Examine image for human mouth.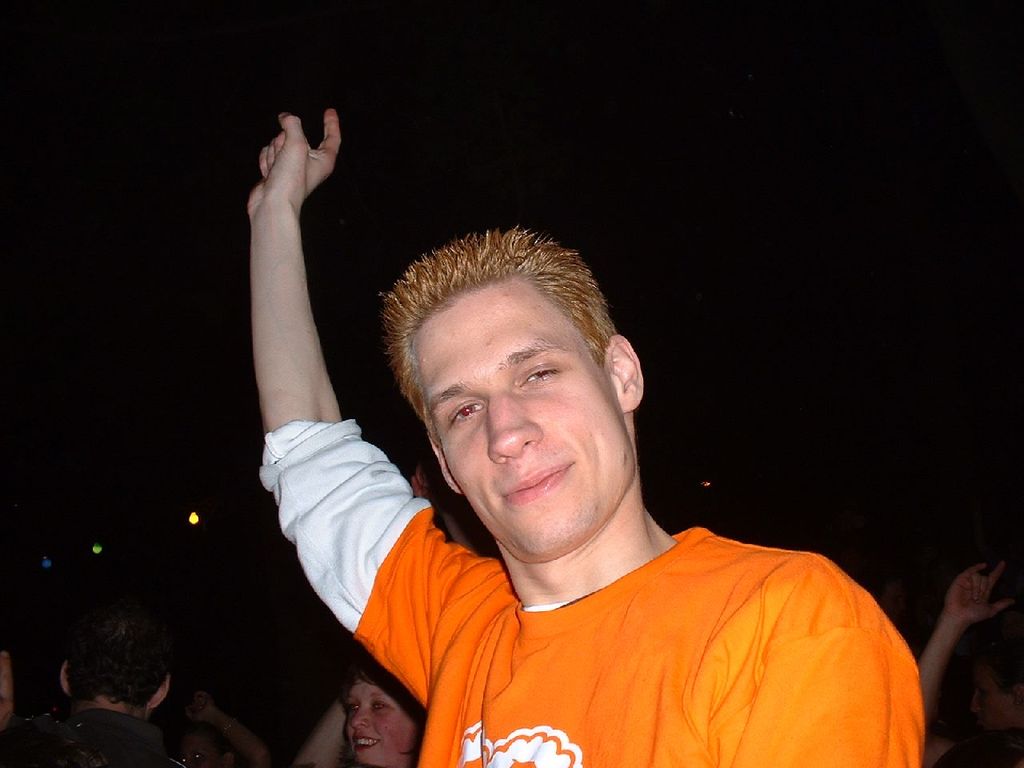
Examination result: {"x1": 501, "y1": 462, "x2": 576, "y2": 506}.
